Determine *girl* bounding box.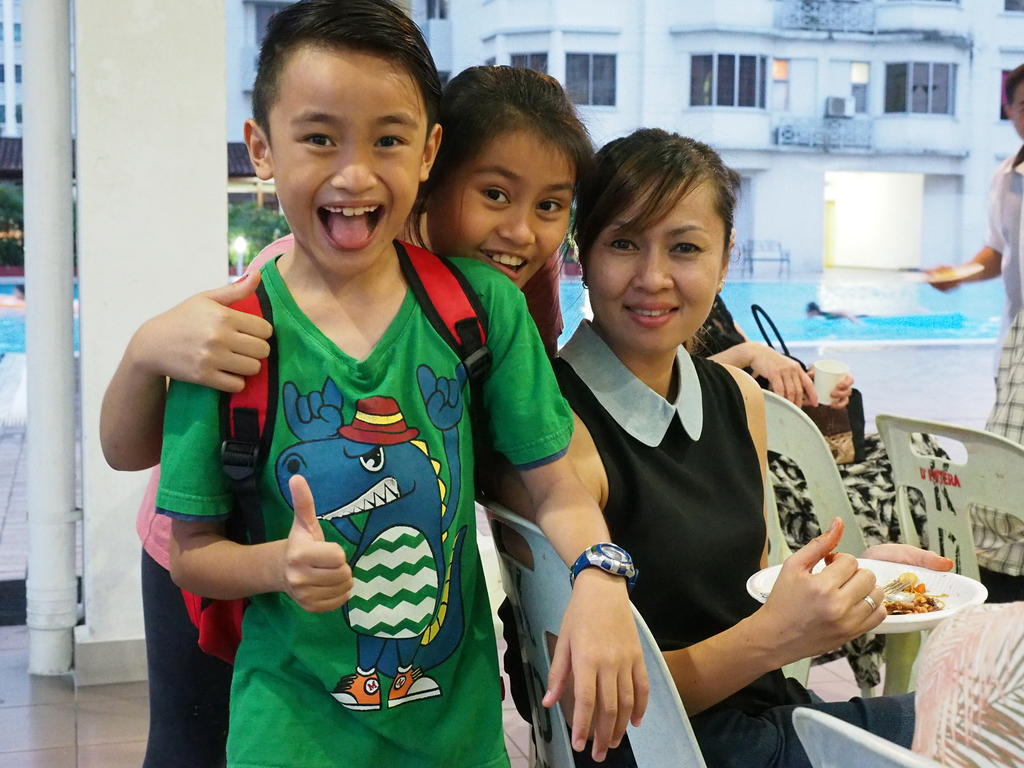
Determined: region(97, 64, 595, 767).
